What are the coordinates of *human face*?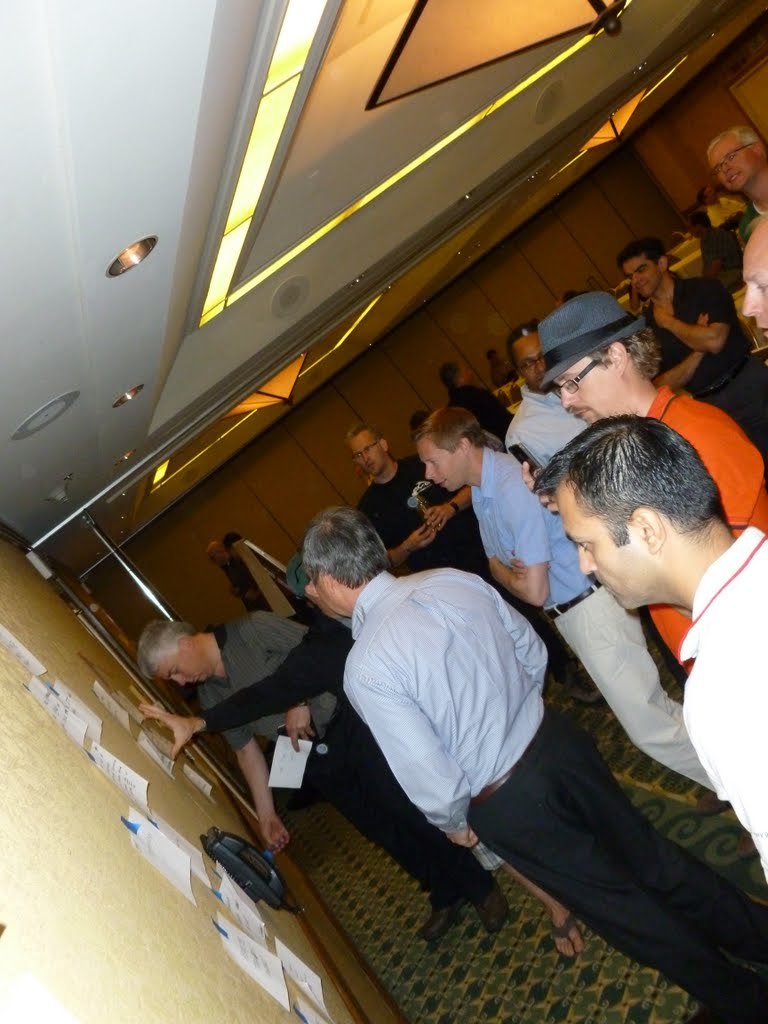
pyautogui.locateOnScreen(626, 263, 662, 297).
